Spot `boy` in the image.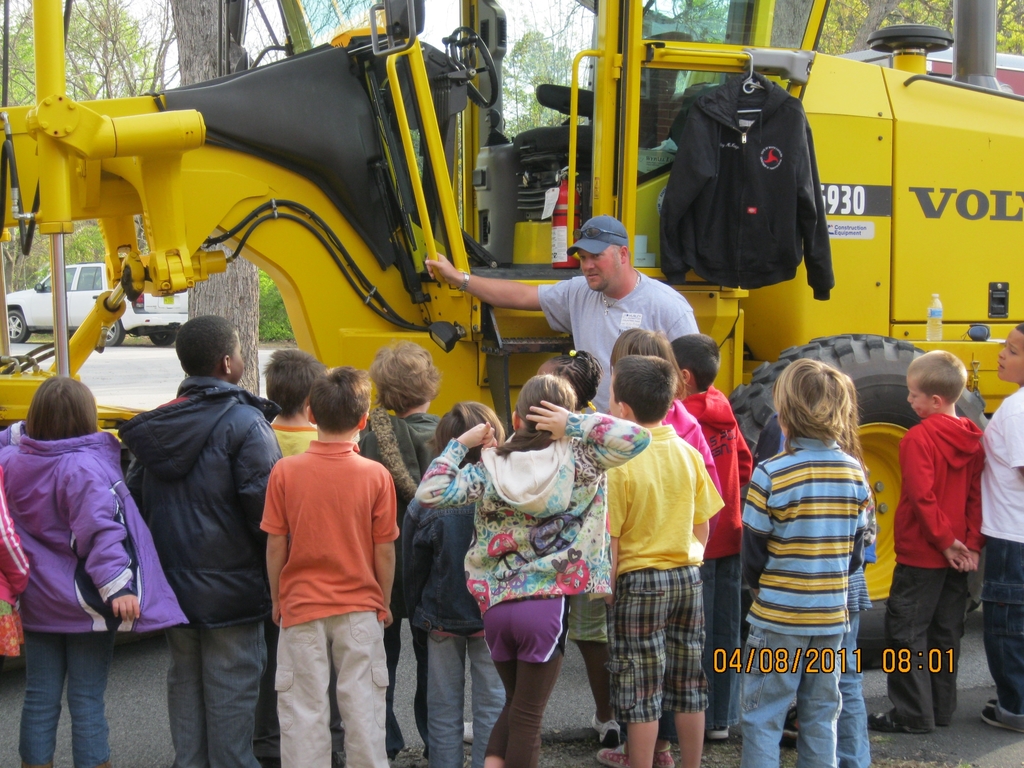
`boy` found at region(387, 391, 527, 767).
